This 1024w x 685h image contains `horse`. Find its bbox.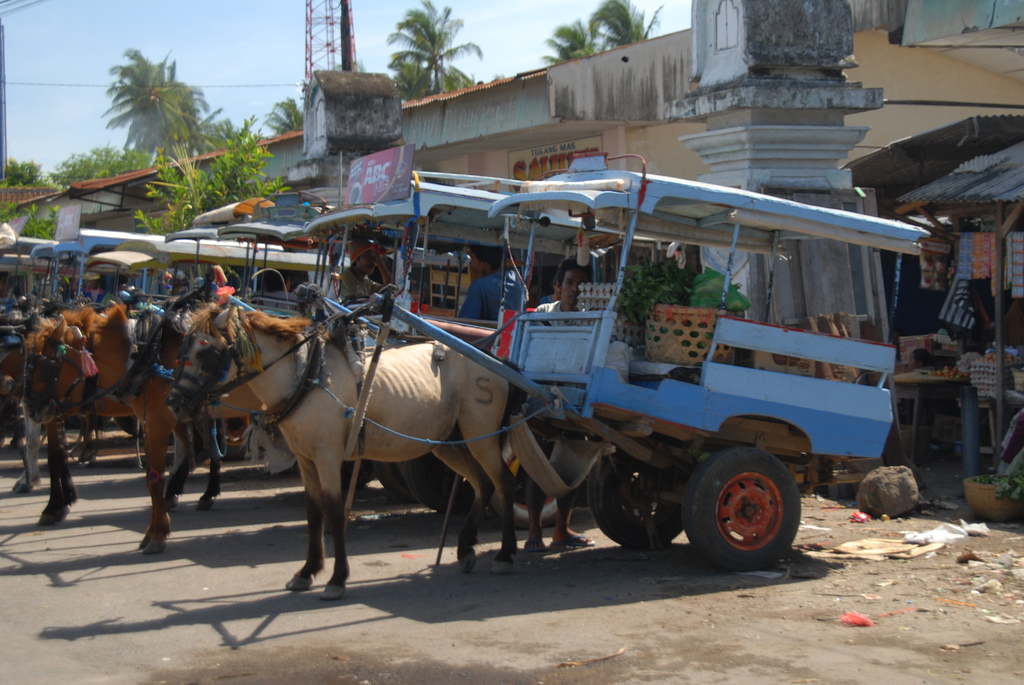
pyautogui.locateOnScreen(0, 316, 225, 527).
